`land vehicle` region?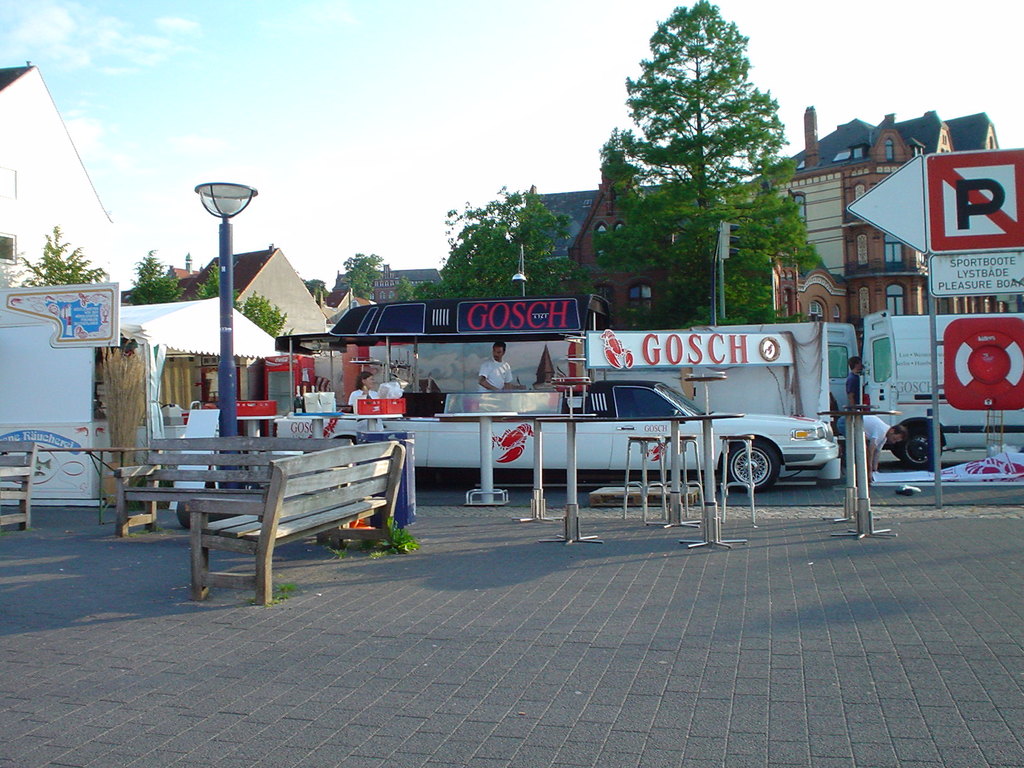
region(860, 310, 1023, 472)
